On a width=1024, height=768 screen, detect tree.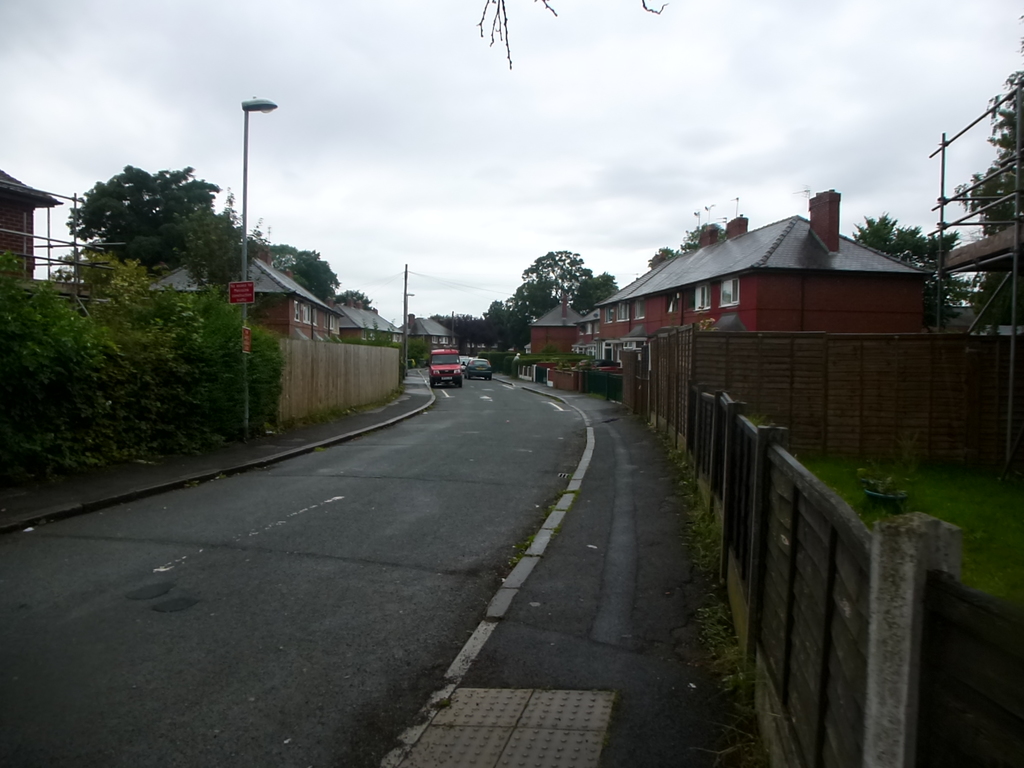
(x1=289, y1=248, x2=341, y2=301).
